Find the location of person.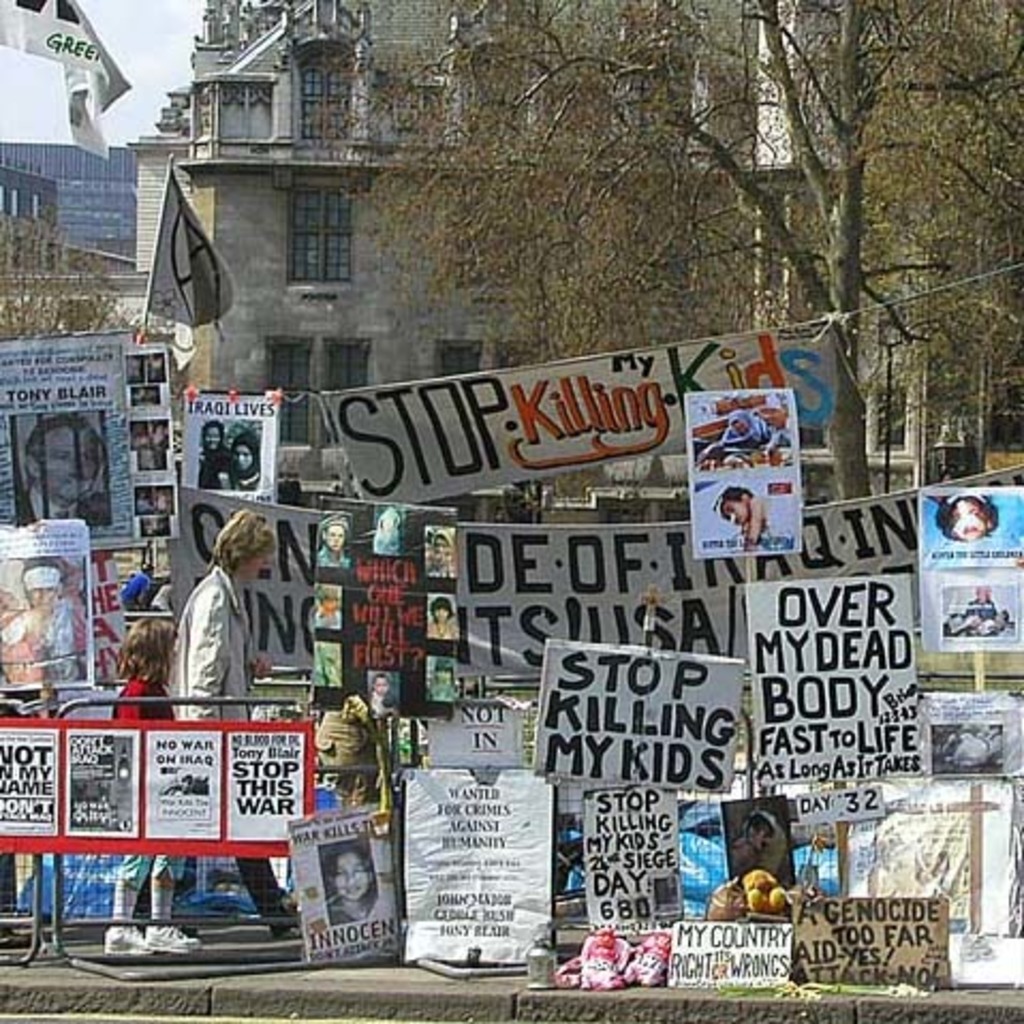
Location: x1=932 y1=500 x2=992 y2=543.
